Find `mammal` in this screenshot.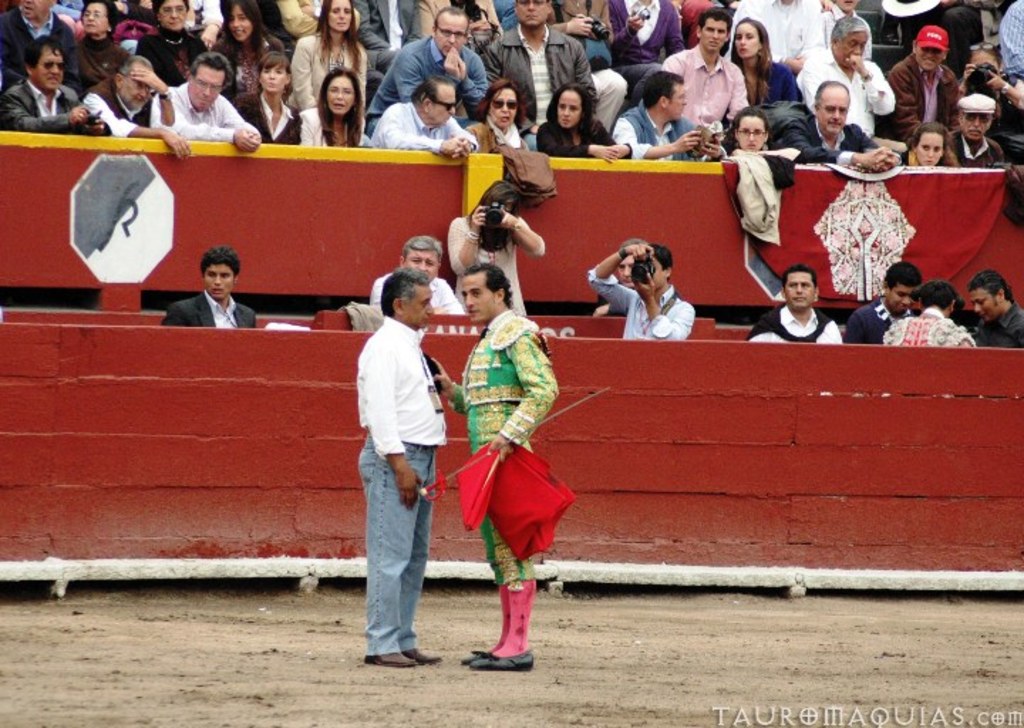
The bounding box for `mammal` is pyautogui.locateOnScreen(896, 0, 1007, 53).
